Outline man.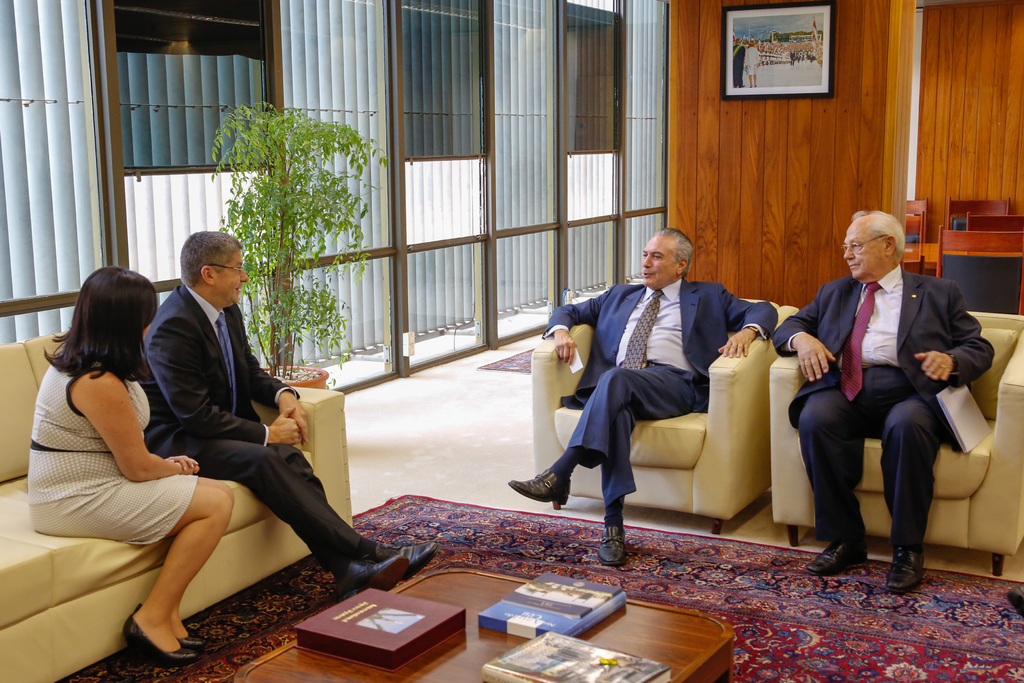
Outline: x1=144 y1=228 x2=442 y2=604.
